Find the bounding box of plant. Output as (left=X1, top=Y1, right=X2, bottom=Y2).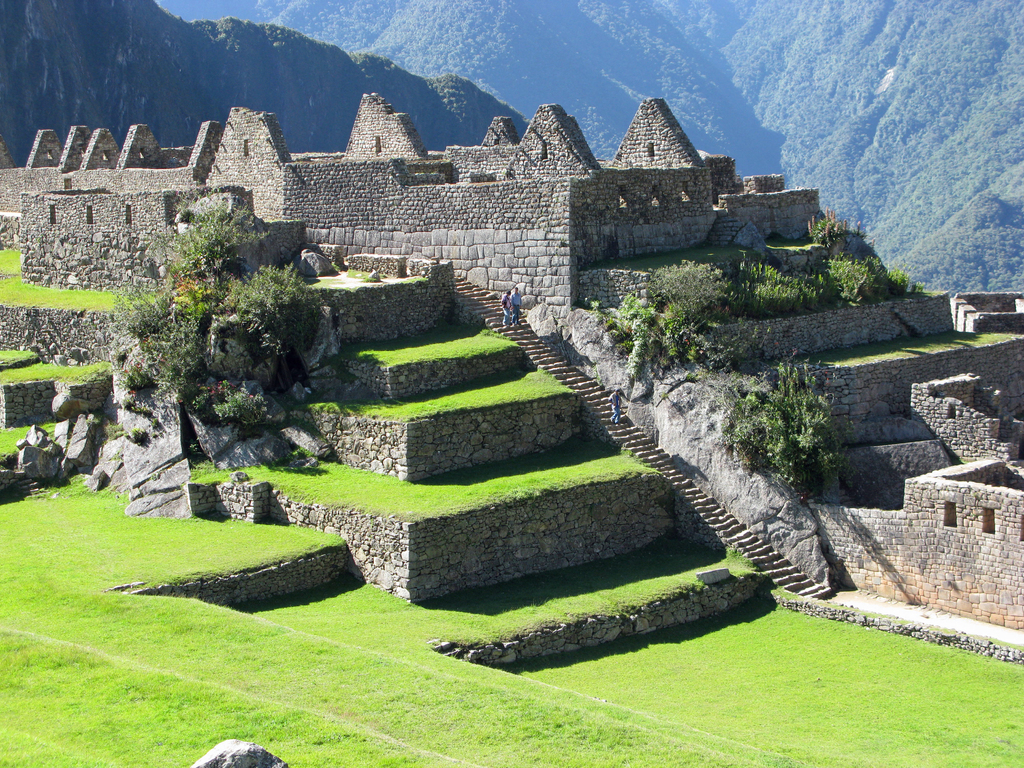
(left=586, top=294, right=659, bottom=380).
